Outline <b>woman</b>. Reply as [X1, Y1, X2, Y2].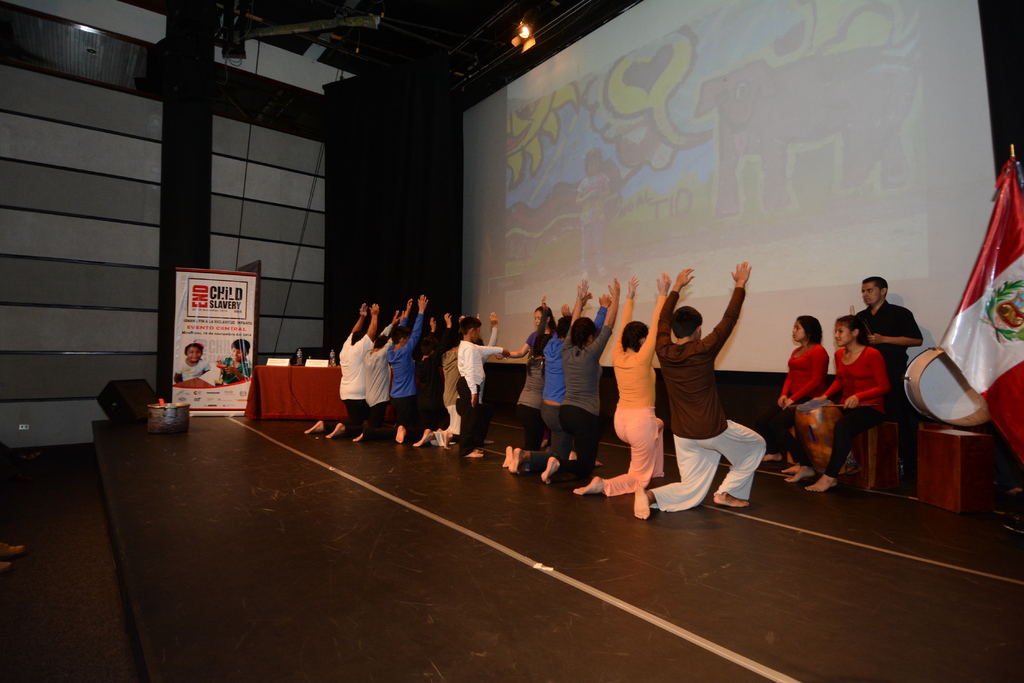
[807, 303, 888, 496].
